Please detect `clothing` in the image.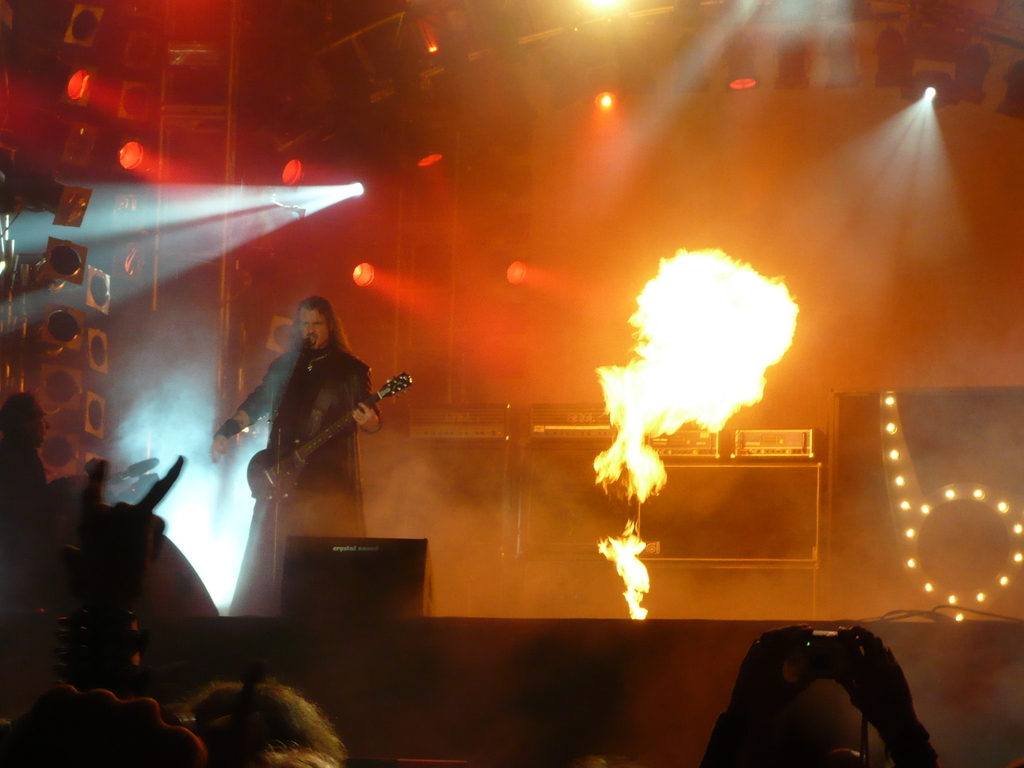
(0,427,47,517).
